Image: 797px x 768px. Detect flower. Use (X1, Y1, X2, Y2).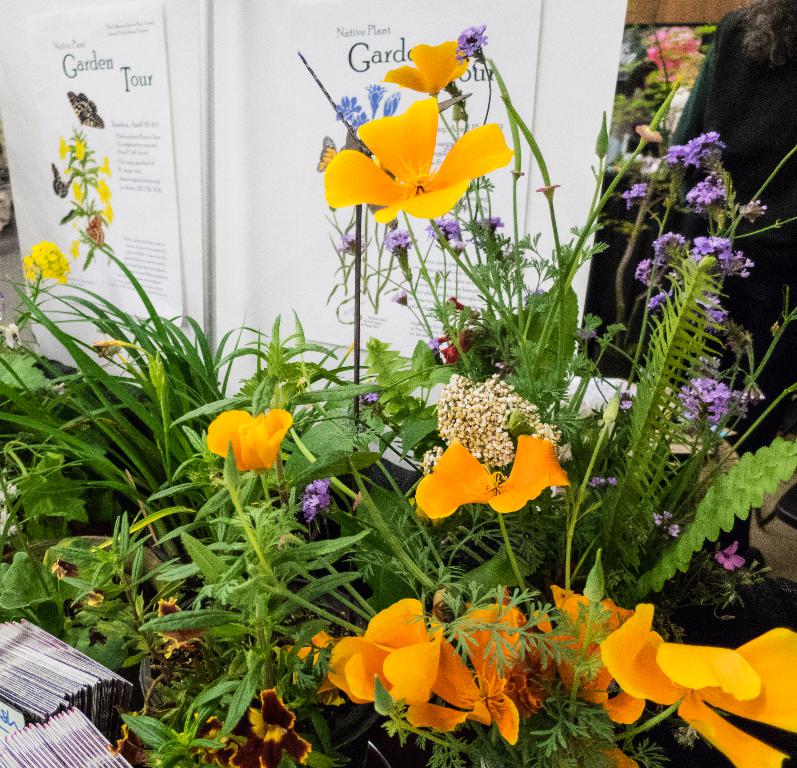
(384, 227, 415, 249).
